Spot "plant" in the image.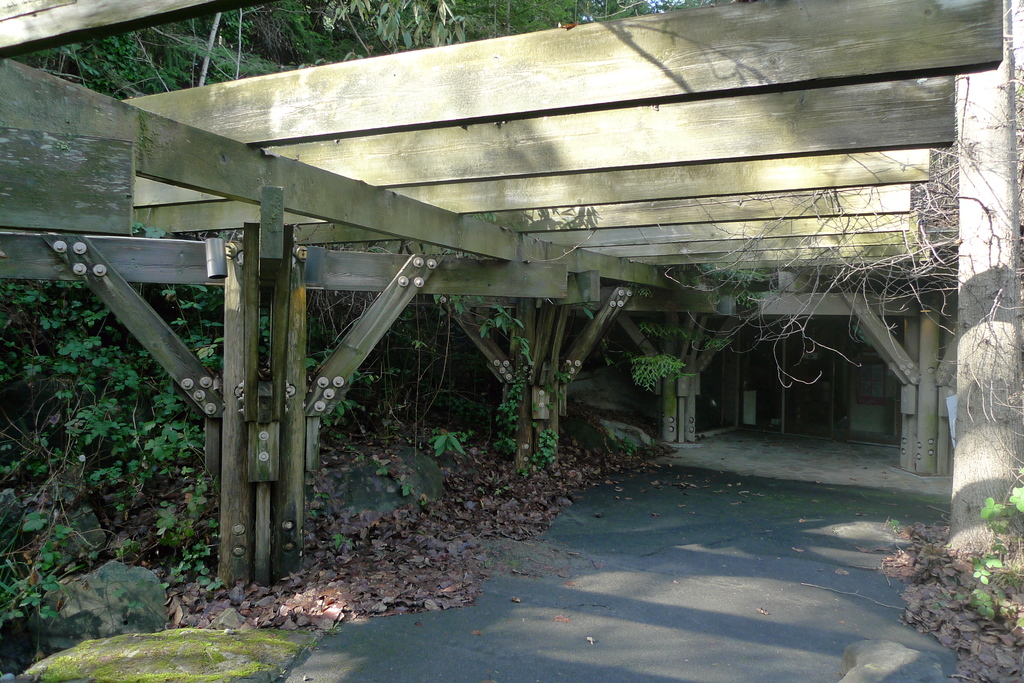
"plant" found at [left=0, top=0, right=829, bottom=92].
